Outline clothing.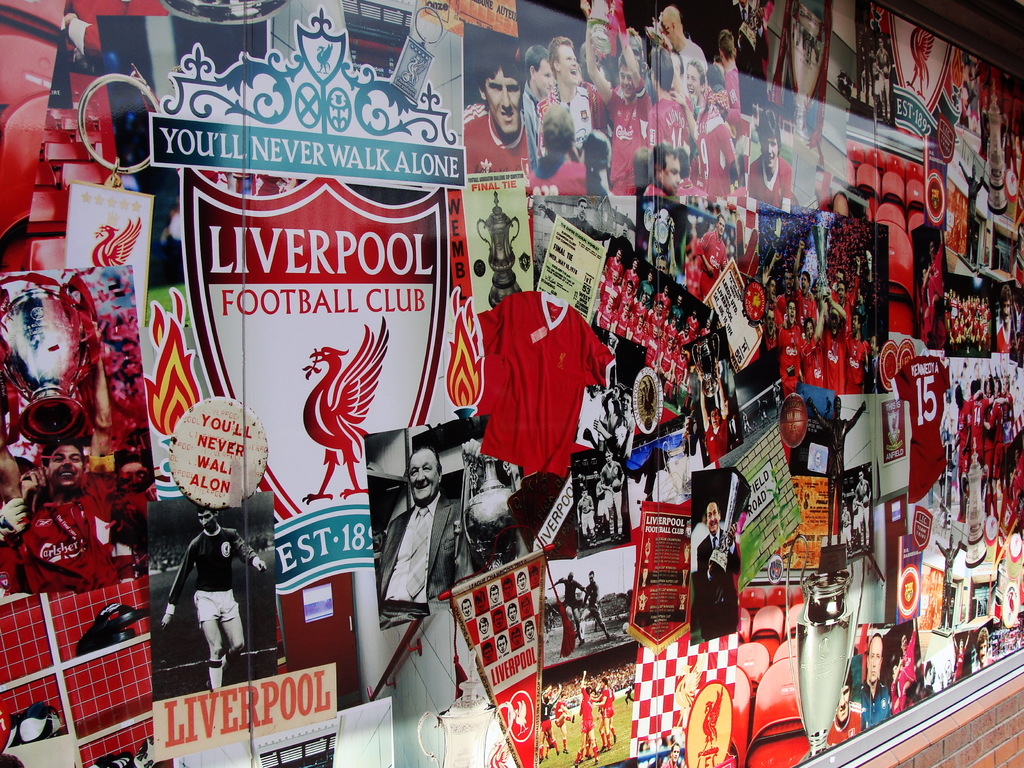
Outline: {"left": 530, "top": 79, "right": 605, "bottom": 147}.
